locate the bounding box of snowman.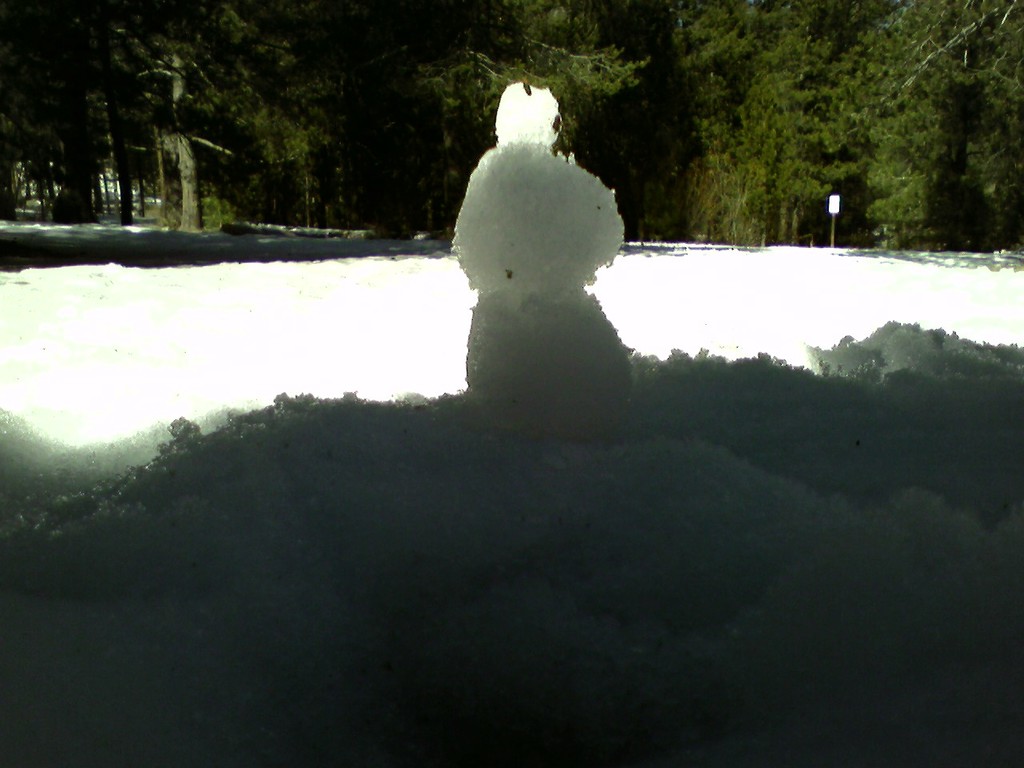
Bounding box: x1=449, y1=140, x2=626, y2=427.
